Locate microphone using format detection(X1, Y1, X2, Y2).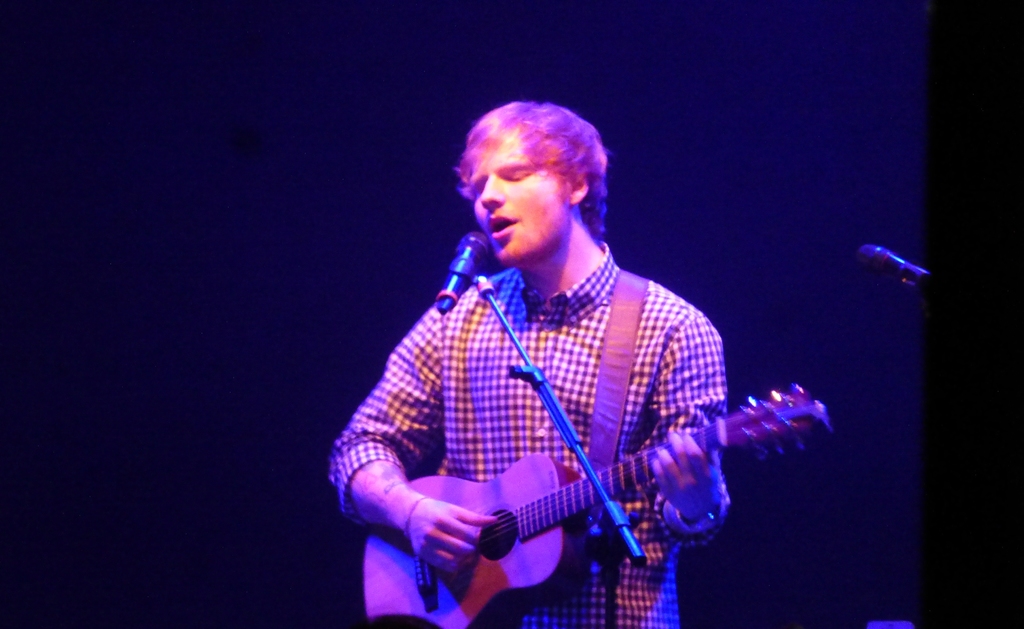
detection(435, 230, 493, 316).
